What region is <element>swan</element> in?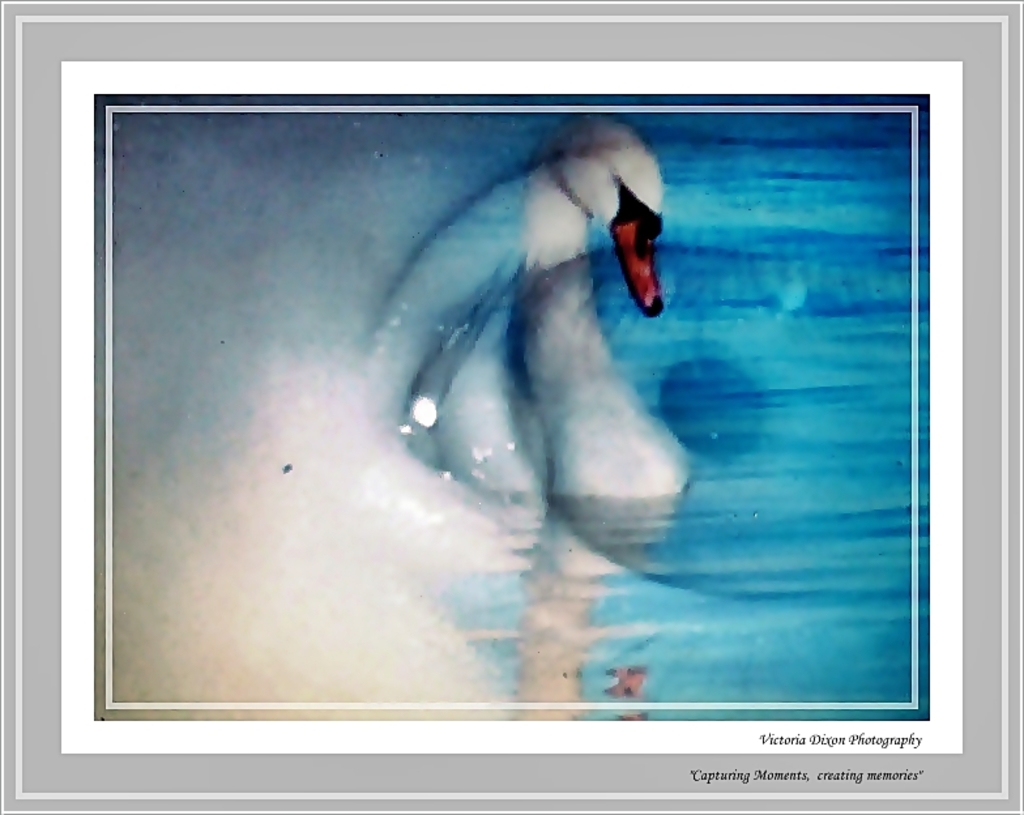
<bbox>114, 112, 666, 720</bbox>.
